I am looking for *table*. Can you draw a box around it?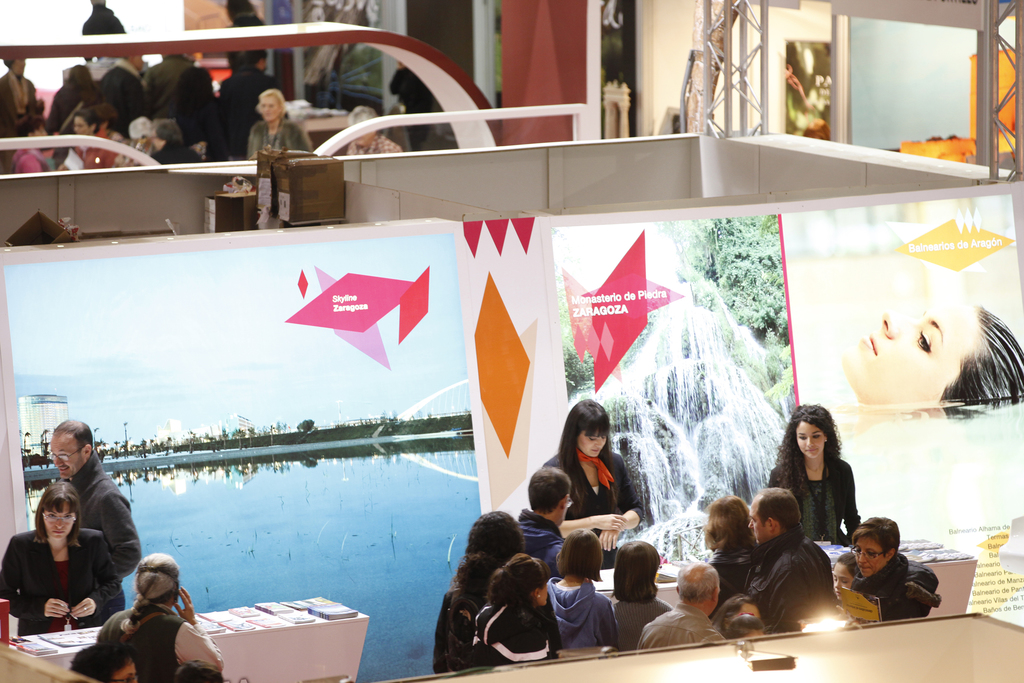
Sure, the bounding box is 581,530,980,609.
